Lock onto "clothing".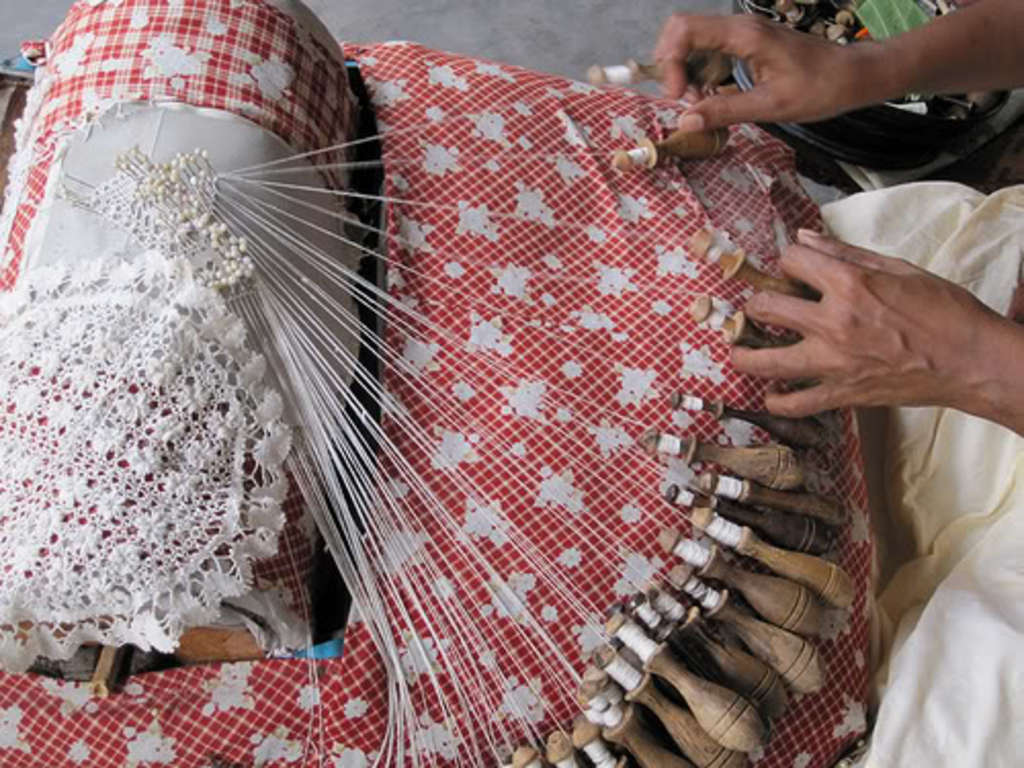
Locked: left=823, top=180, right=1022, bottom=766.
